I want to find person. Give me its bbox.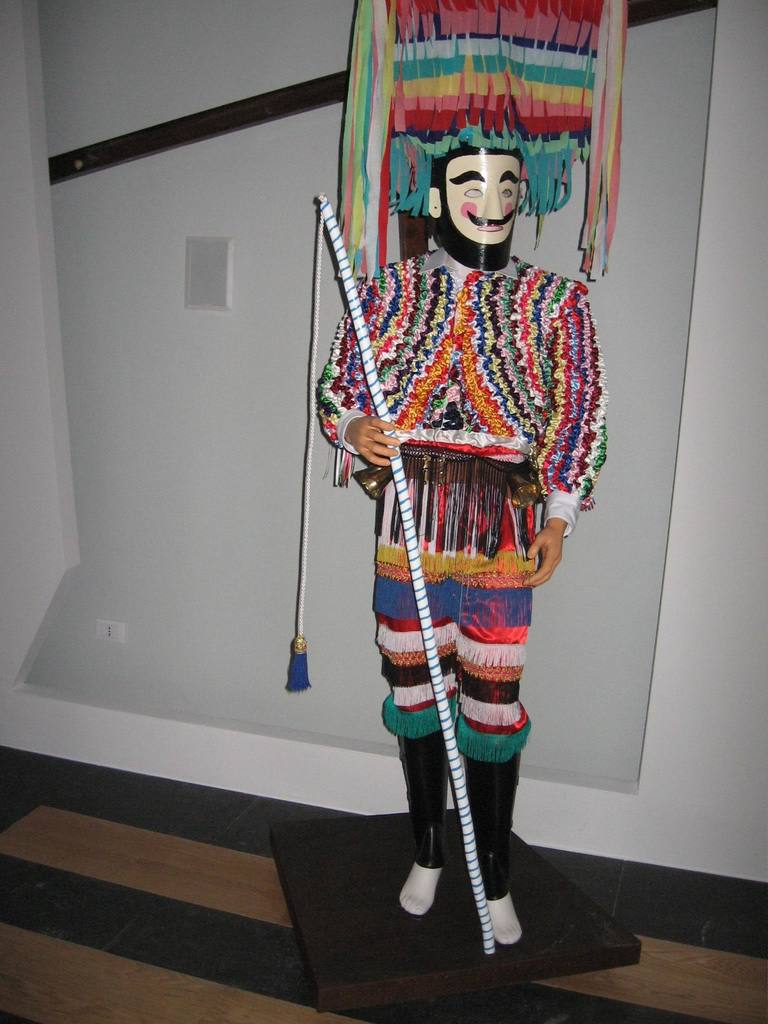
rect(308, 54, 597, 969).
